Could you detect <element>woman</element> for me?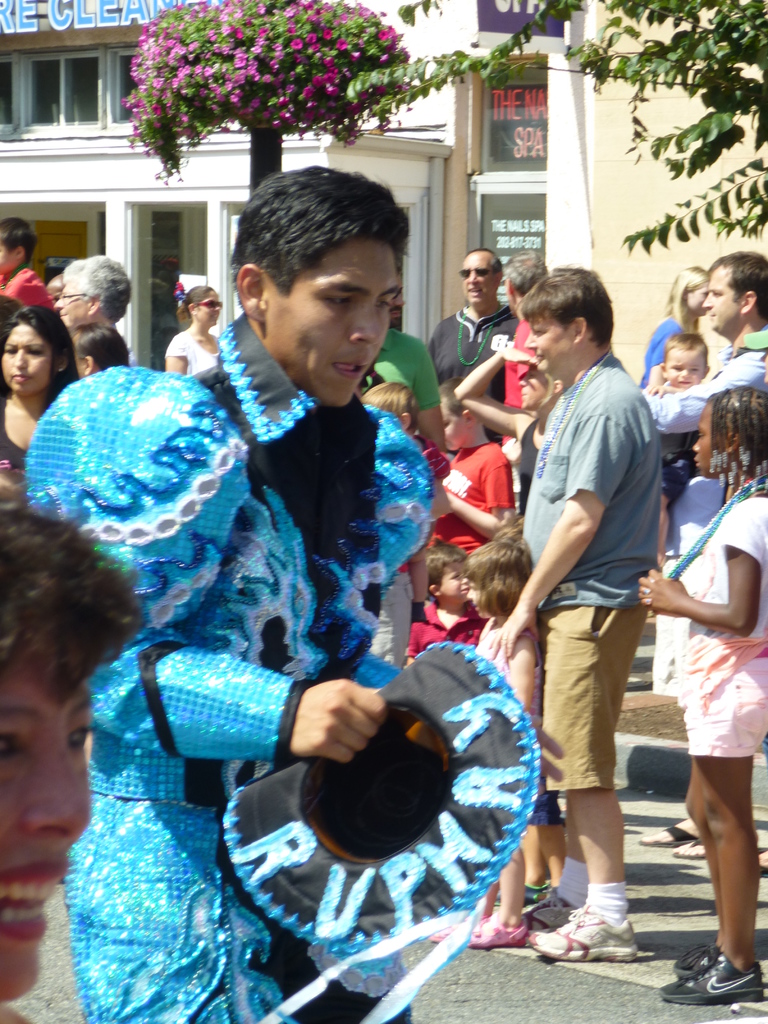
Detection result: [0, 303, 78, 484].
